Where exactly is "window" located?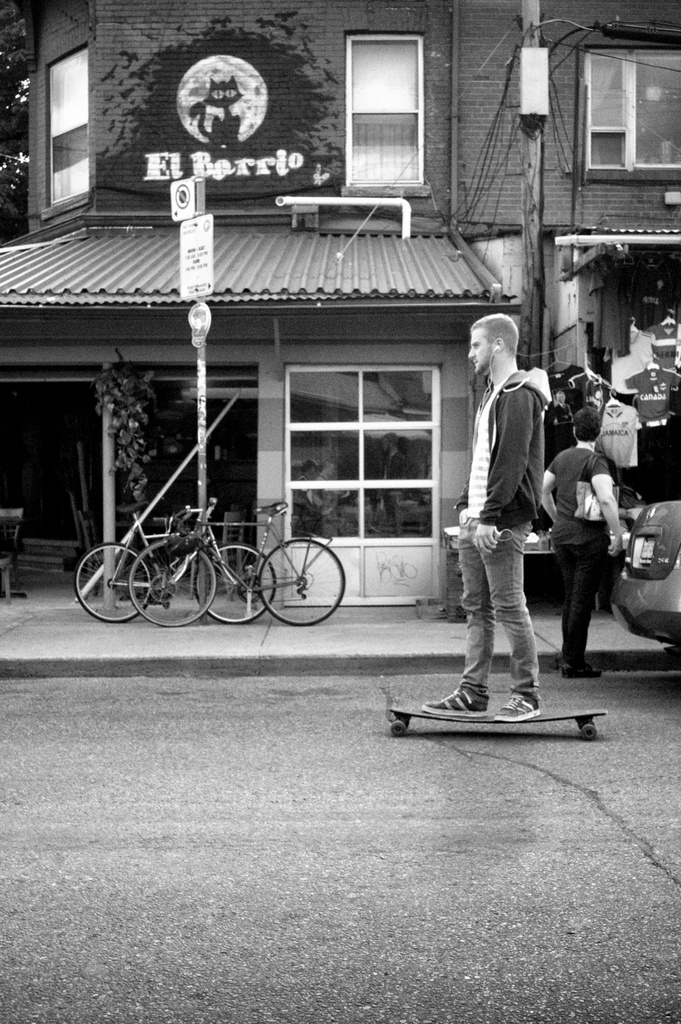
Its bounding box is {"left": 587, "top": 56, "right": 680, "bottom": 183}.
